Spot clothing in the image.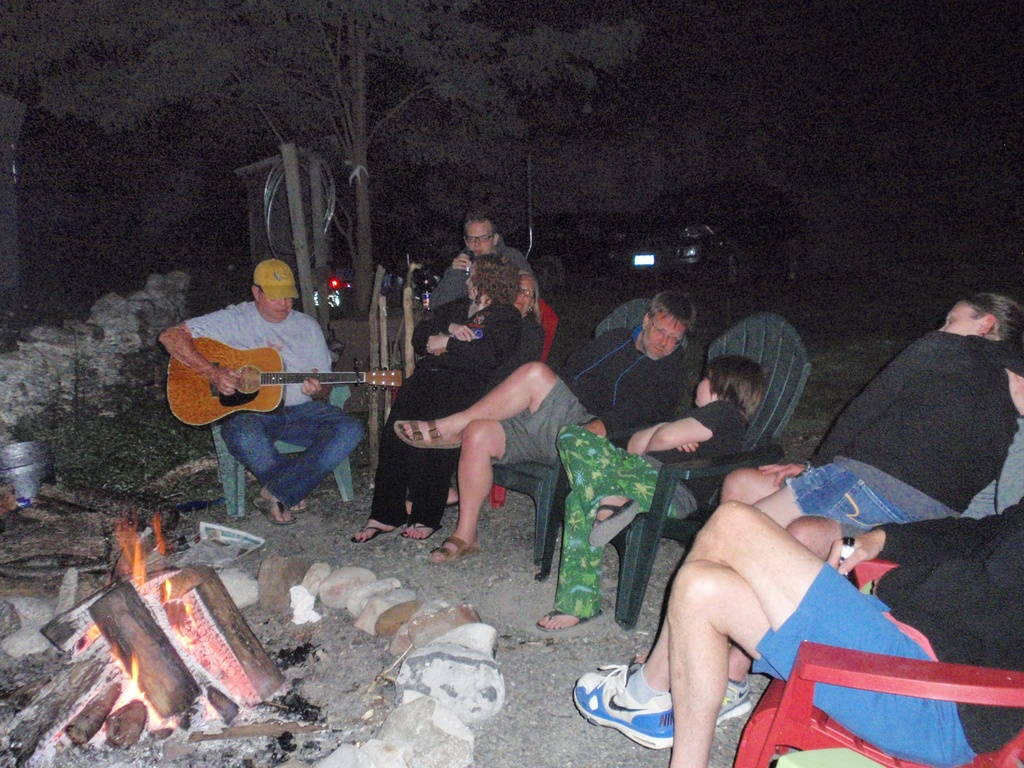
clothing found at 555:396:749:619.
